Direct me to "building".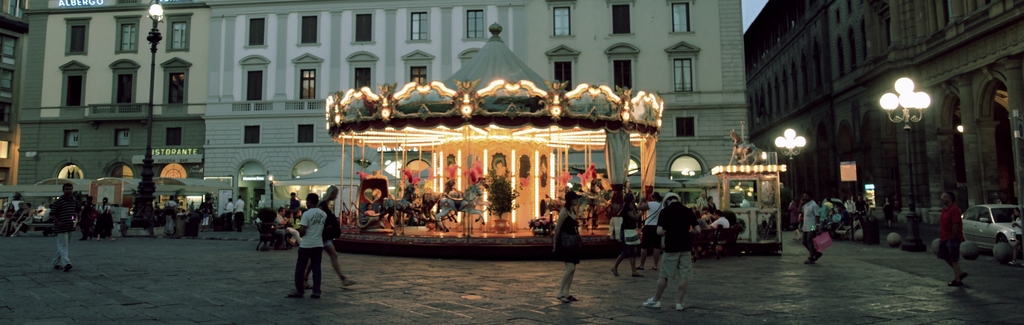
Direction: box=[17, 0, 745, 240].
